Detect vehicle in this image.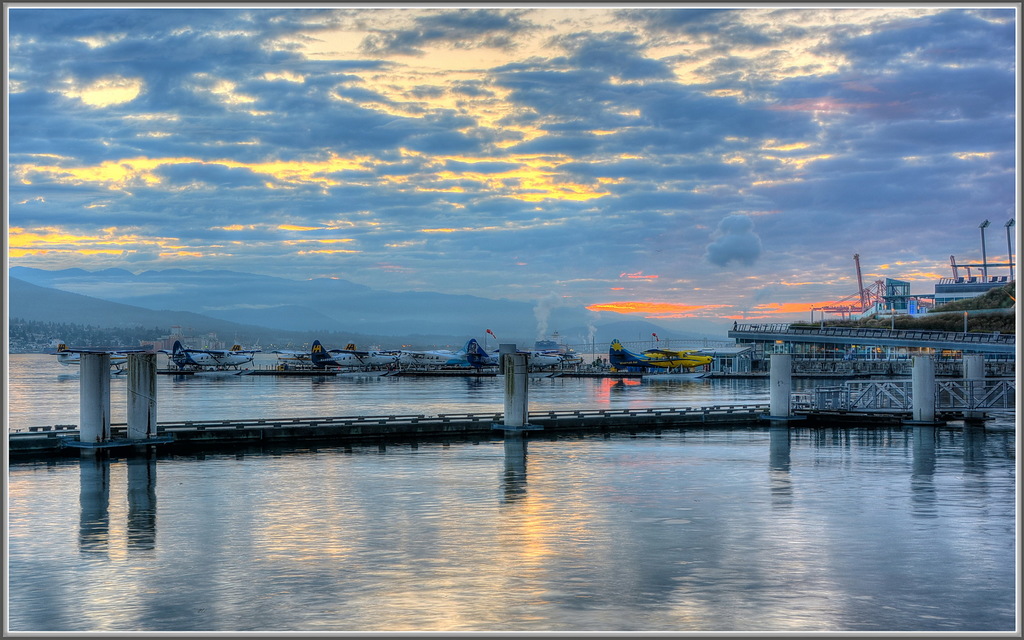
Detection: detection(468, 339, 562, 375).
